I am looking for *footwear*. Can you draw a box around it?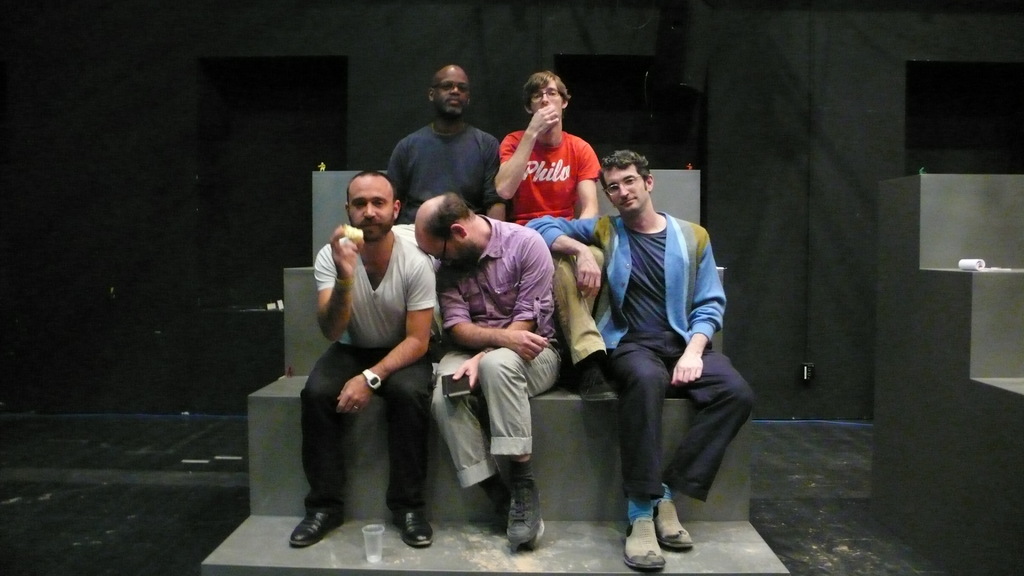
Sure, the bounding box is {"left": 578, "top": 365, "right": 620, "bottom": 408}.
